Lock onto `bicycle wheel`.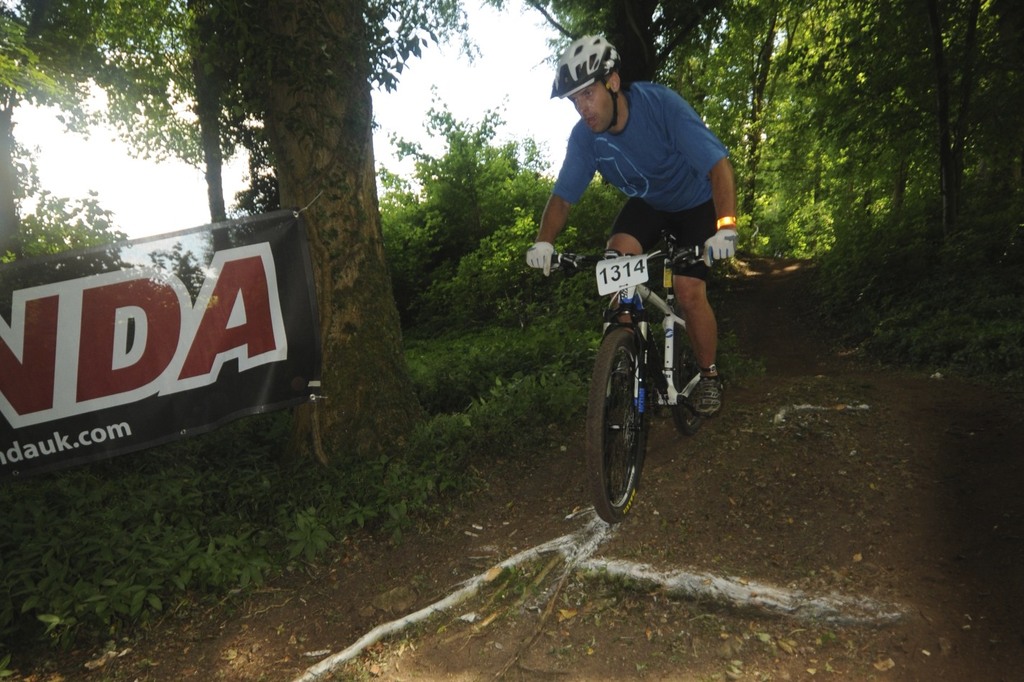
Locked: {"left": 593, "top": 323, "right": 678, "bottom": 527}.
